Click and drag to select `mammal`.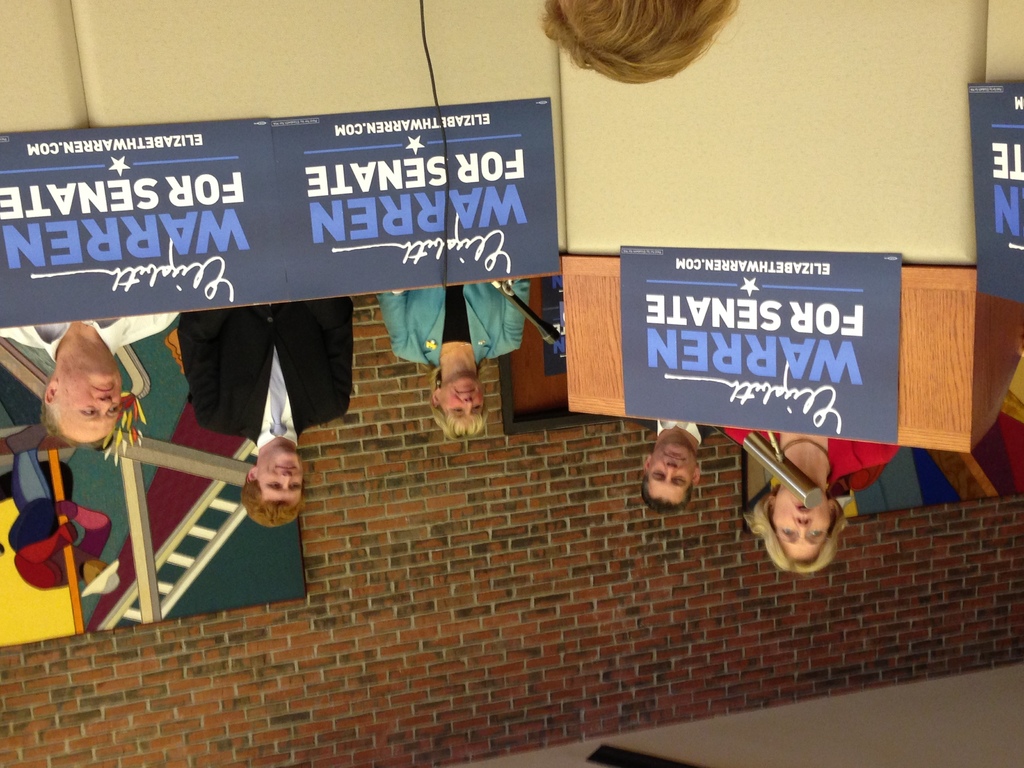
Selection: [left=174, top=294, right=354, bottom=518].
